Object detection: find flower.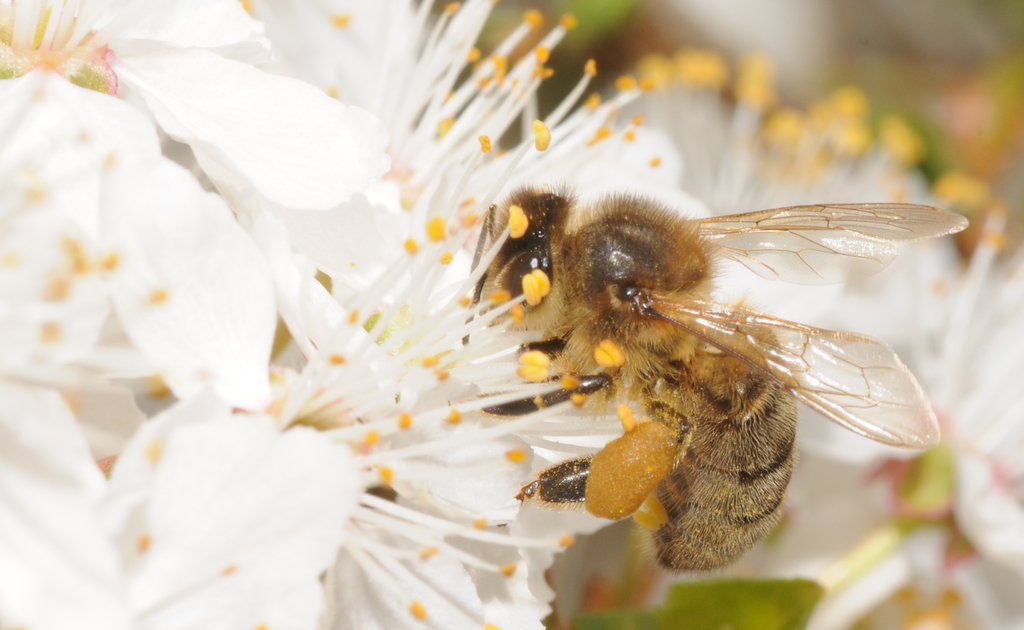
609,51,995,590.
